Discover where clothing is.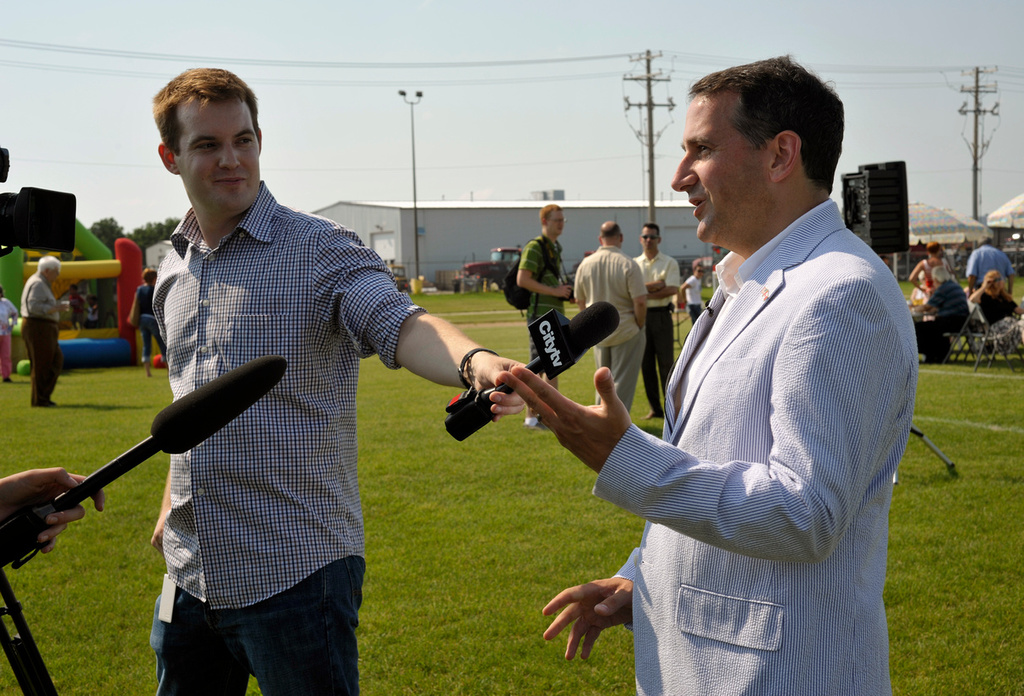
Discovered at bbox=[982, 290, 1010, 331].
